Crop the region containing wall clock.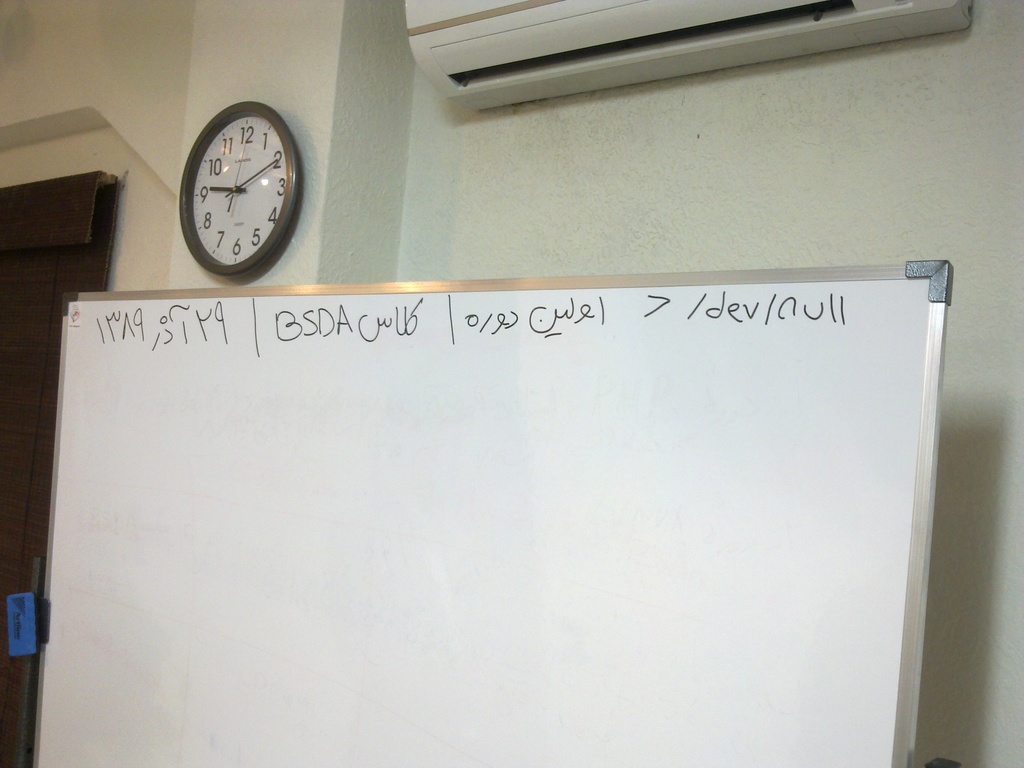
Crop region: [left=174, top=100, right=303, bottom=281].
